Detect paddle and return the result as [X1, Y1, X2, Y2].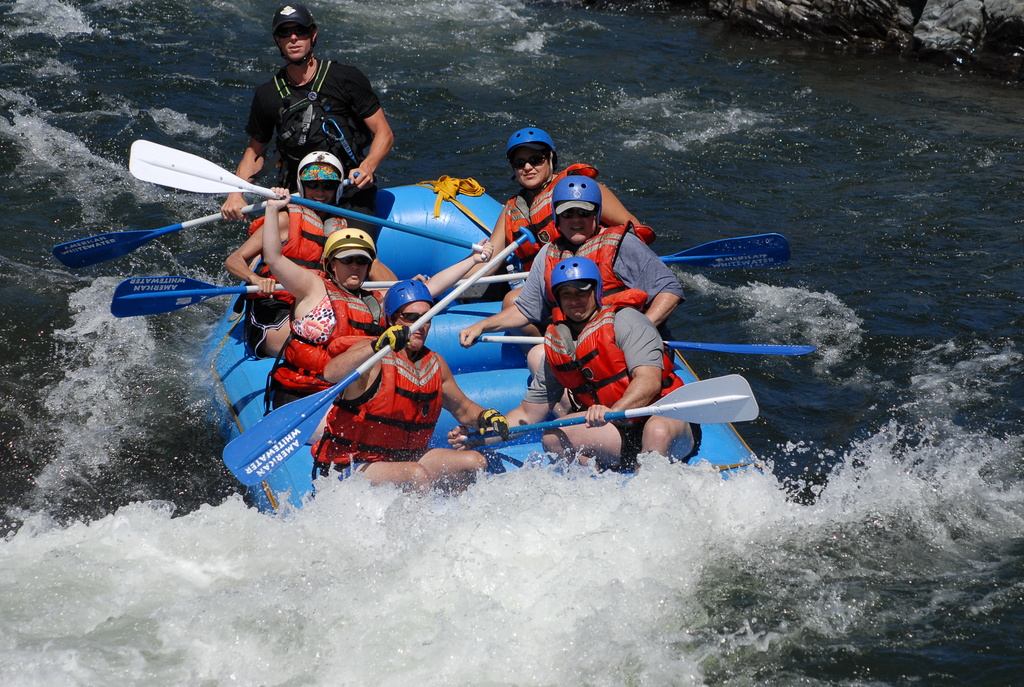
[479, 335, 812, 356].
